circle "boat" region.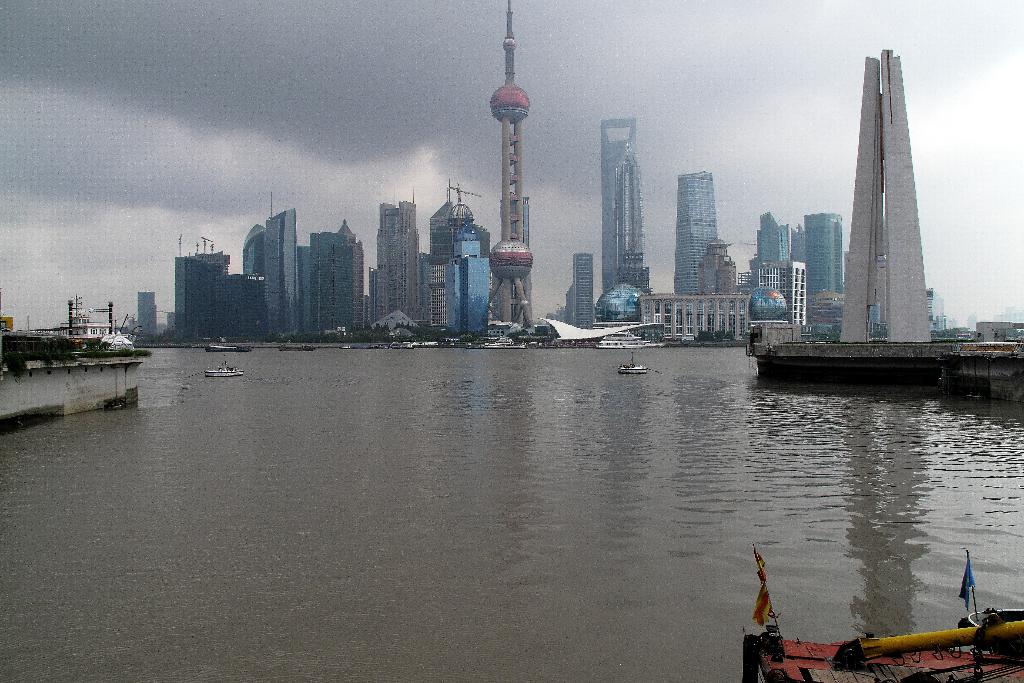
Region: pyautogui.locateOnScreen(616, 352, 661, 375).
